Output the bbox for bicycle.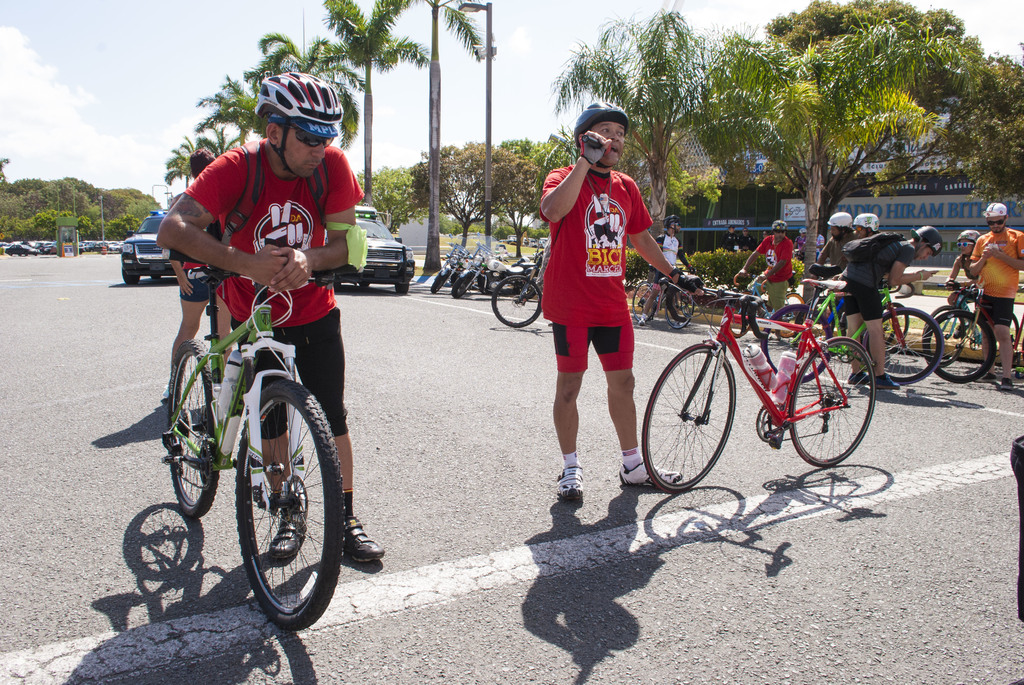
(left=160, top=258, right=348, bottom=632).
